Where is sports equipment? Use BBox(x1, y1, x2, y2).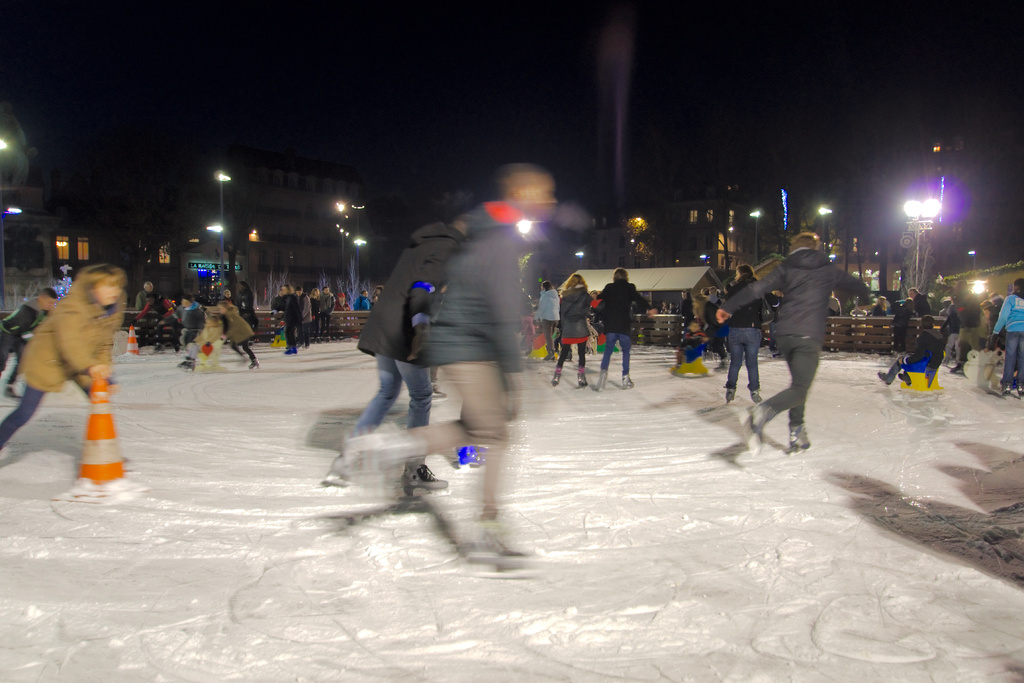
BBox(783, 424, 812, 448).
